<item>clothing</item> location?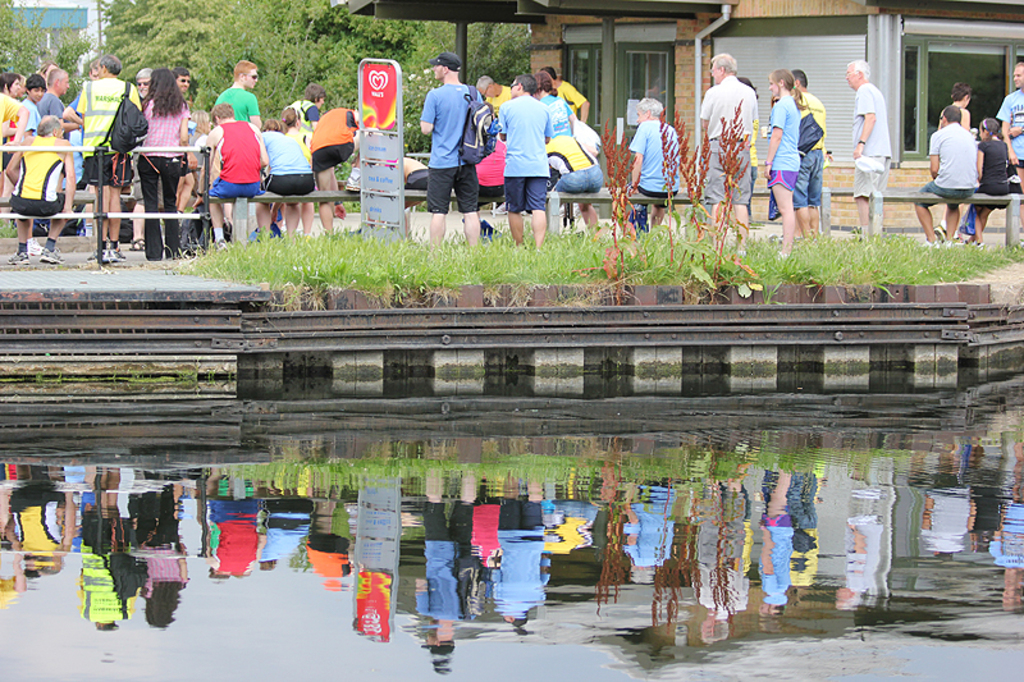
box=[474, 136, 508, 200]
